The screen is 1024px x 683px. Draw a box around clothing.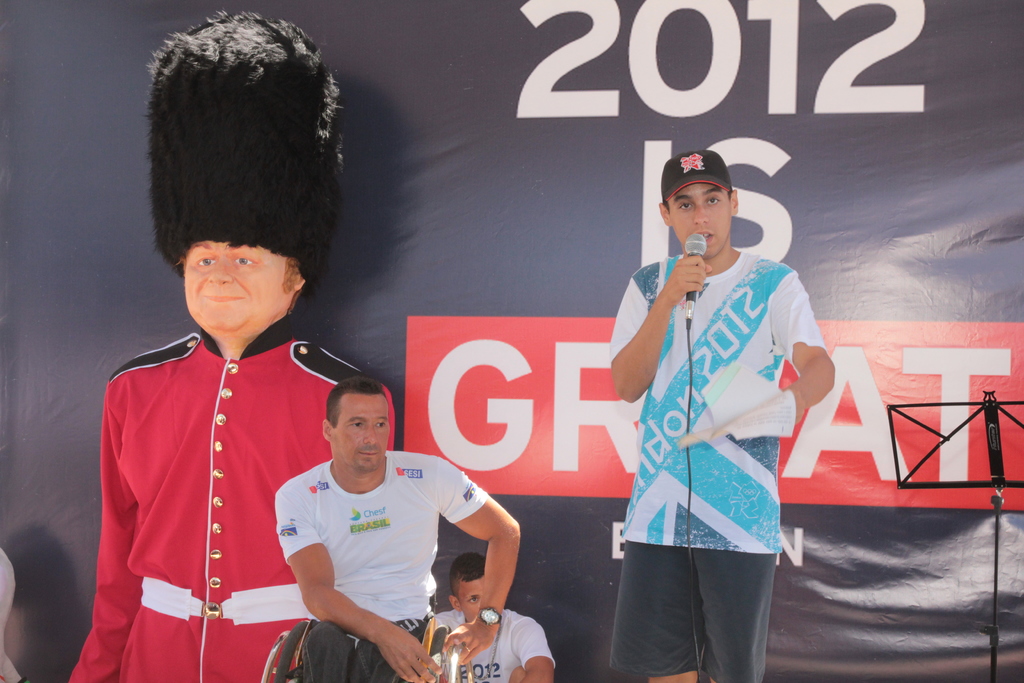
(x1=67, y1=313, x2=394, y2=682).
